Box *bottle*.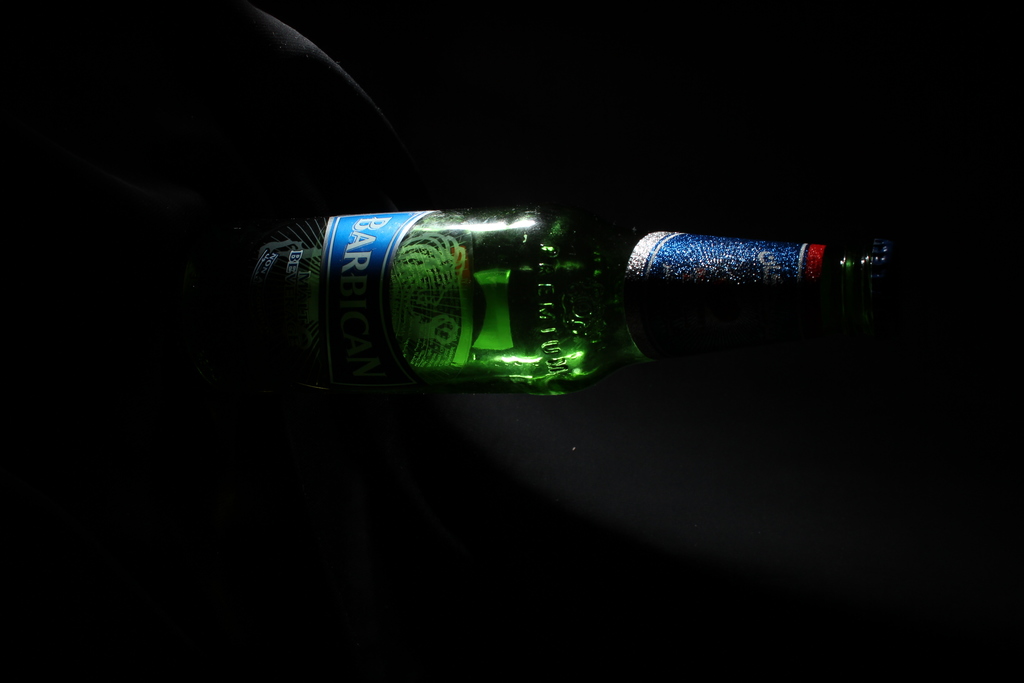
221:202:911:407.
